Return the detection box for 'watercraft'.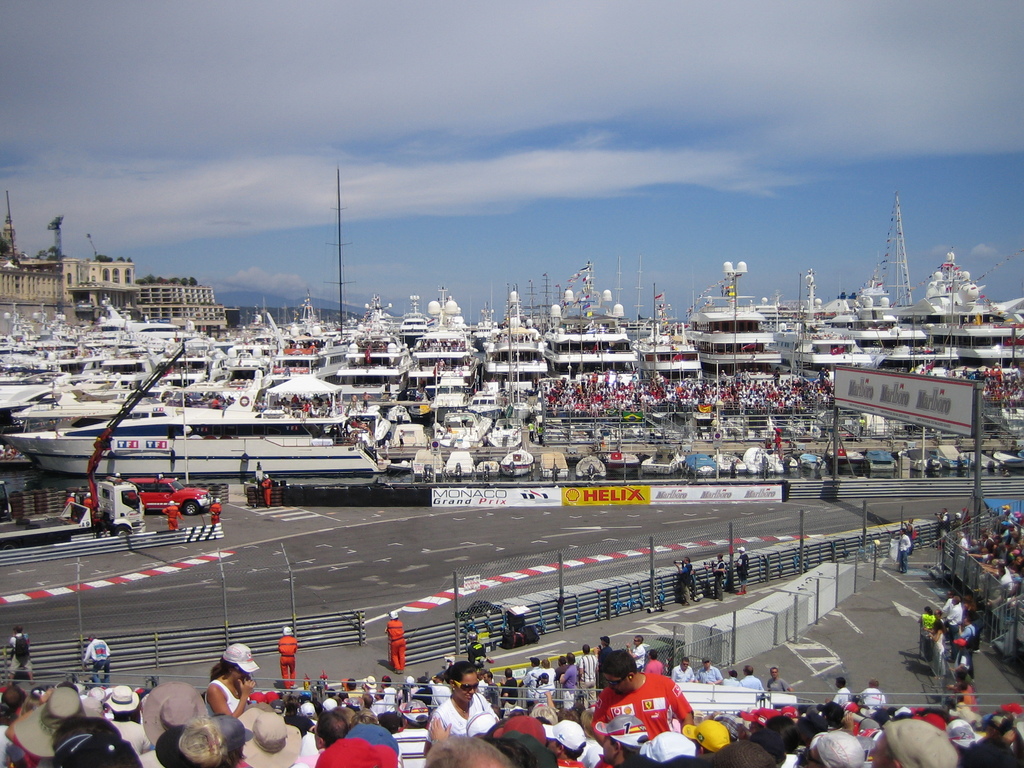
412 284 471 405.
